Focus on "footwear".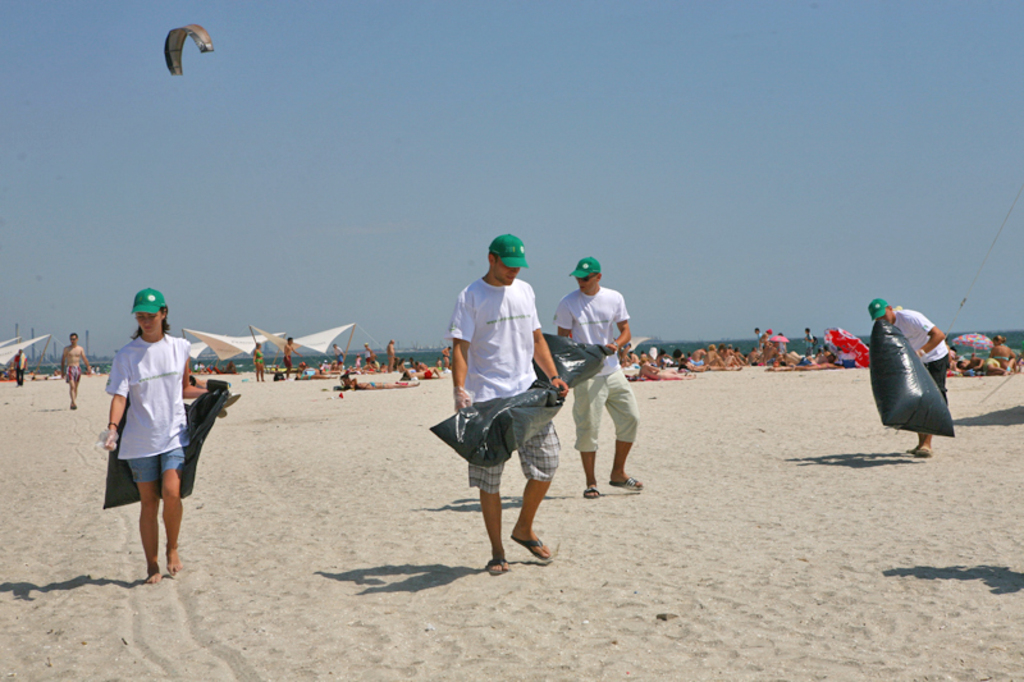
Focused at select_region(511, 532, 553, 562).
